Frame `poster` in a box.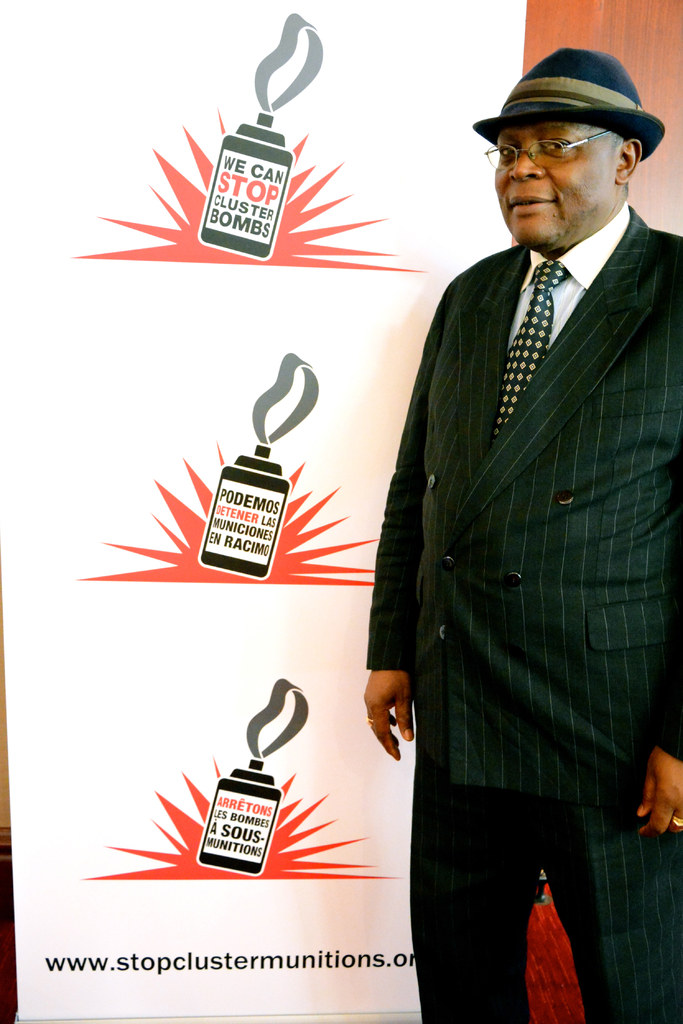
pyautogui.locateOnScreen(0, 0, 523, 1023).
